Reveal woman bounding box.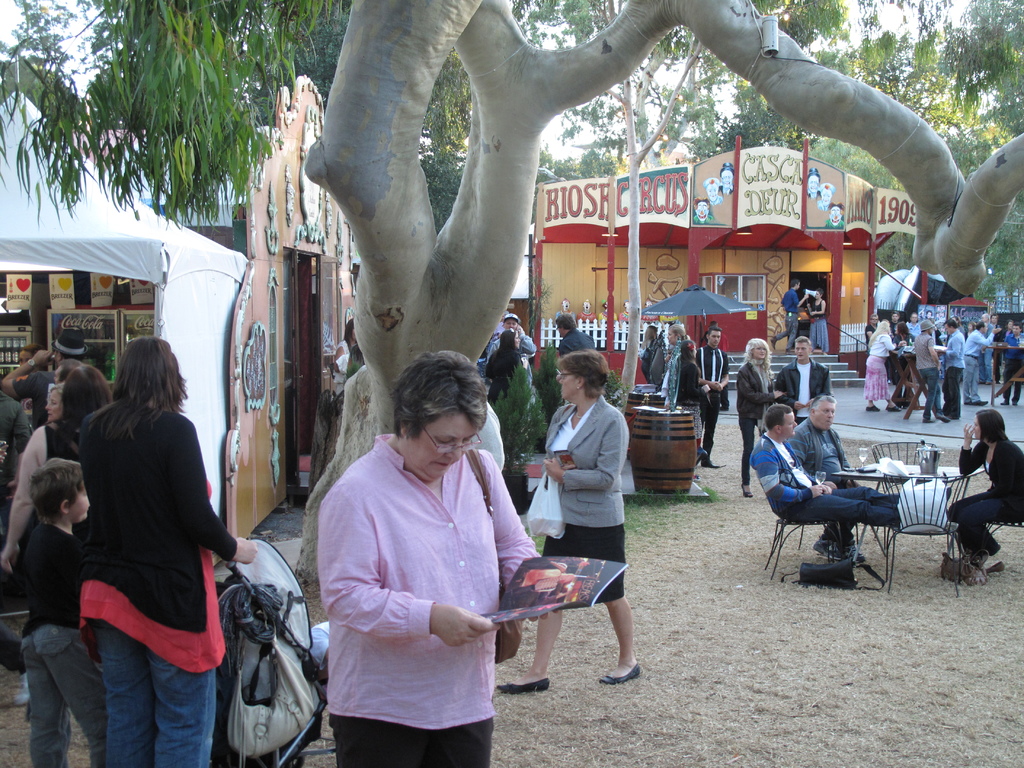
Revealed: left=861, top=317, right=898, bottom=408.
